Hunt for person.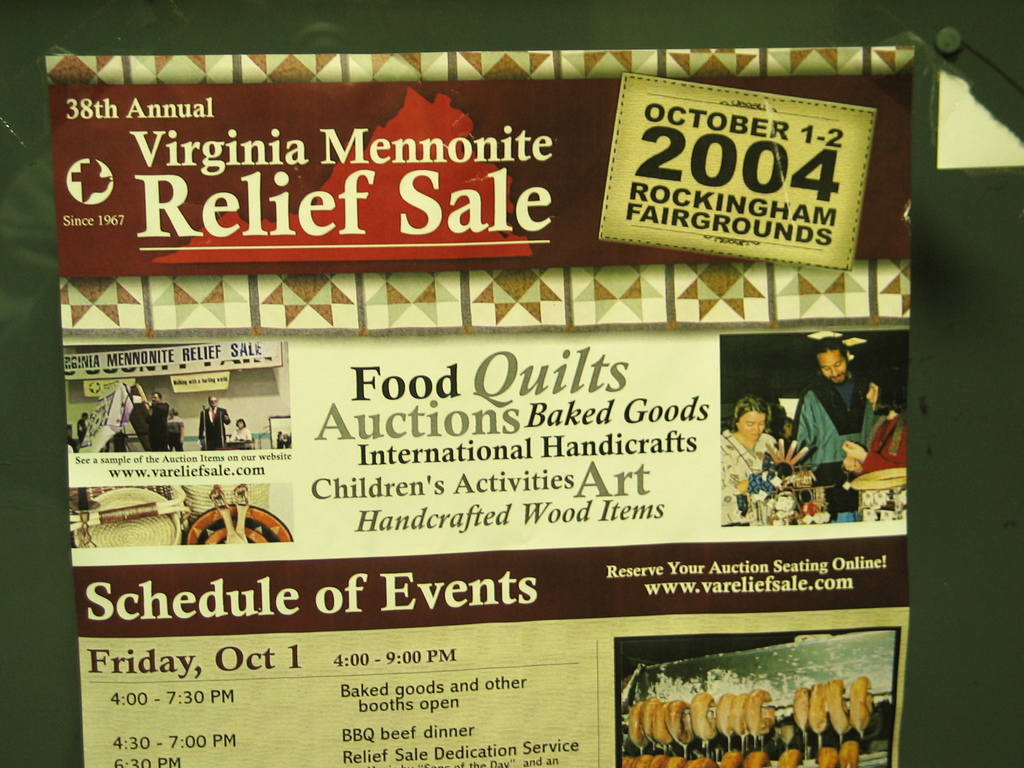
Hunted down at x1=143, y1=394, x2=170, y2=452.
